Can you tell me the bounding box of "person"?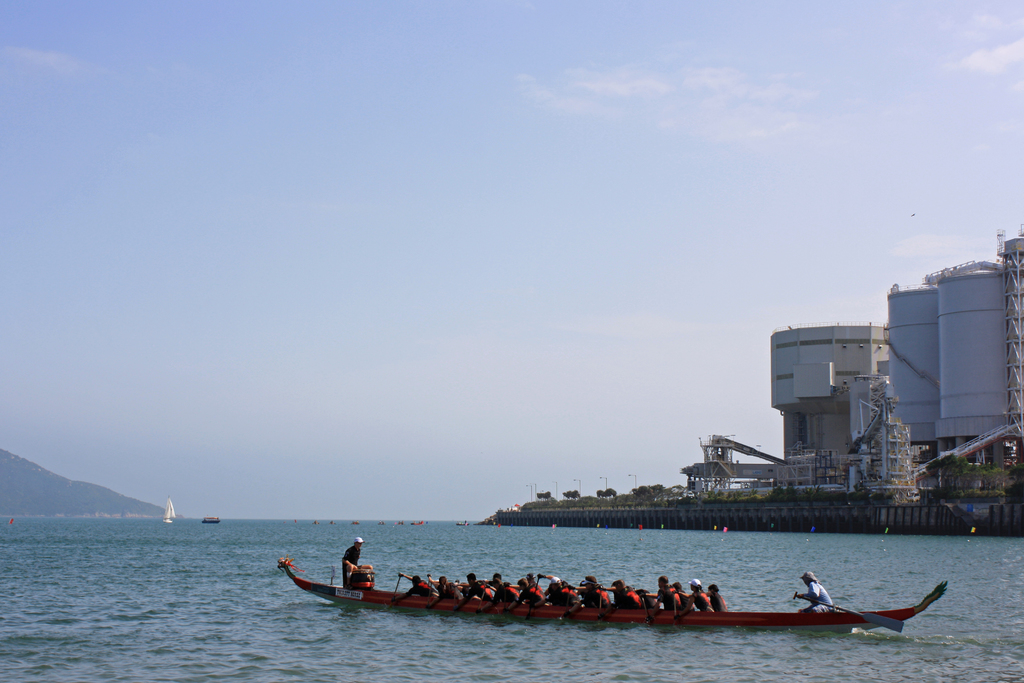
bbox(493, 575, 519, 608).
